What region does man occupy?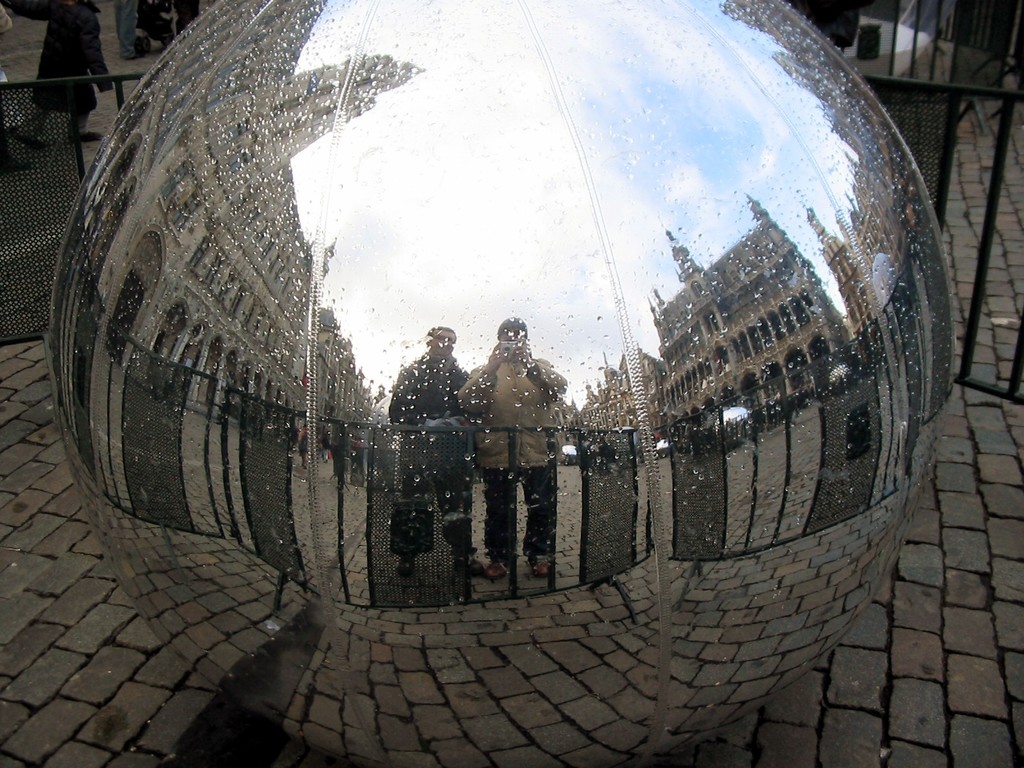
crop(471, 306, 570, 559).
